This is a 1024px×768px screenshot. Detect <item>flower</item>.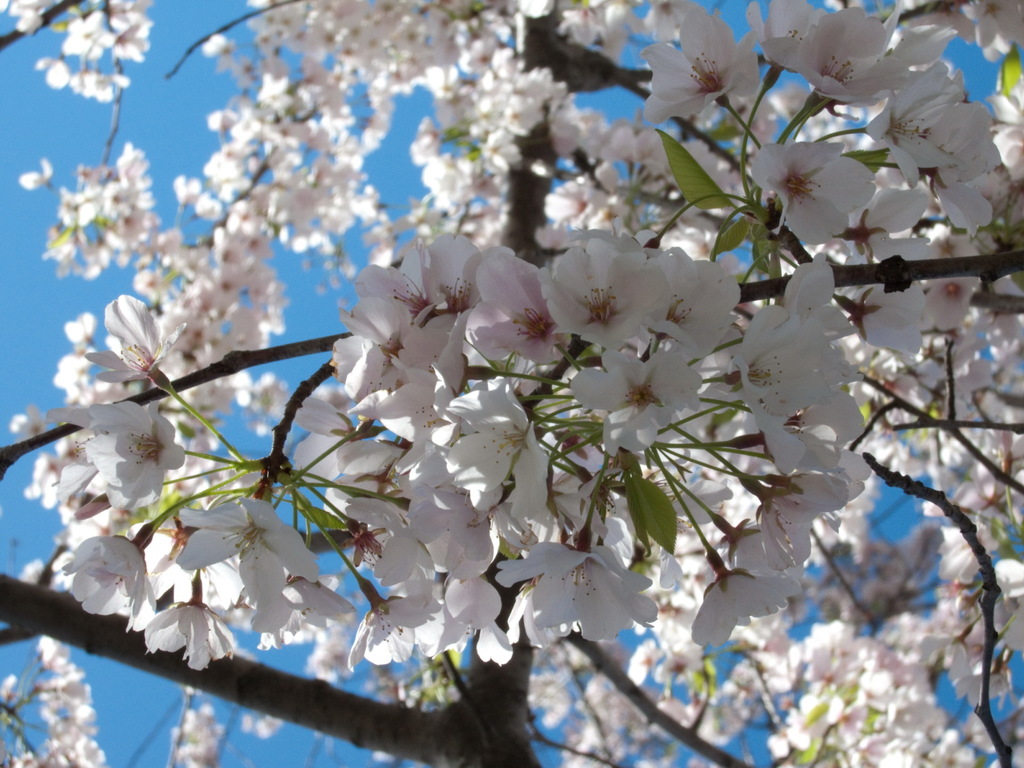
(4,1,47,32).
